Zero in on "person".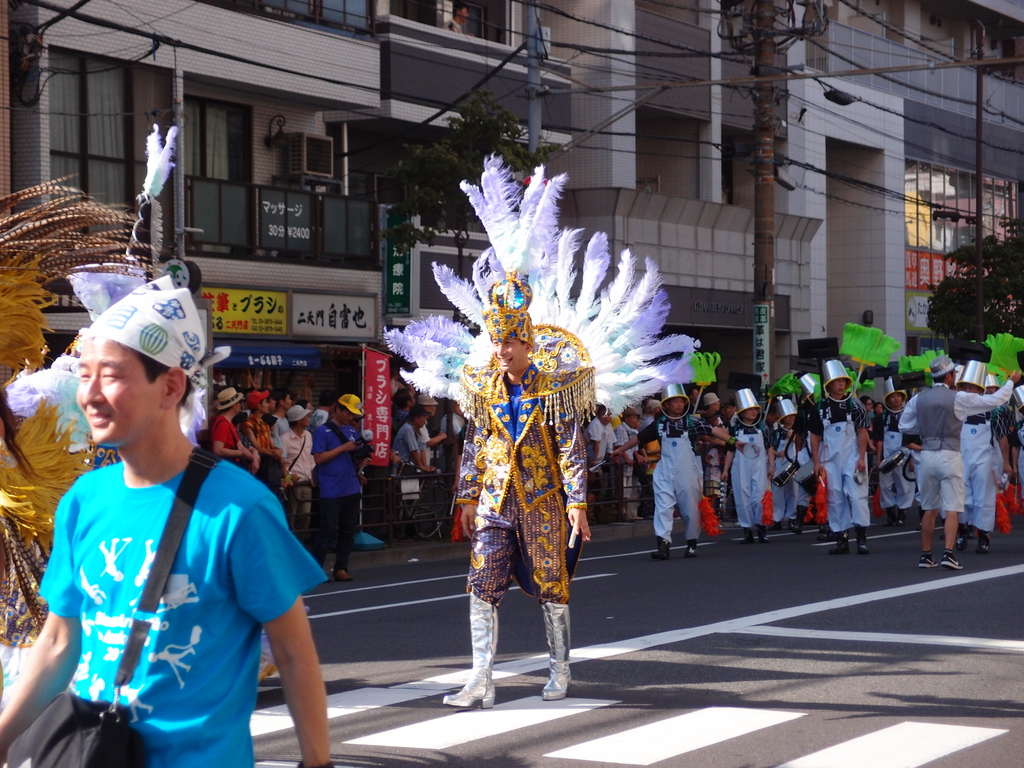
Zeroed in: [438, 7, 477, 42].
